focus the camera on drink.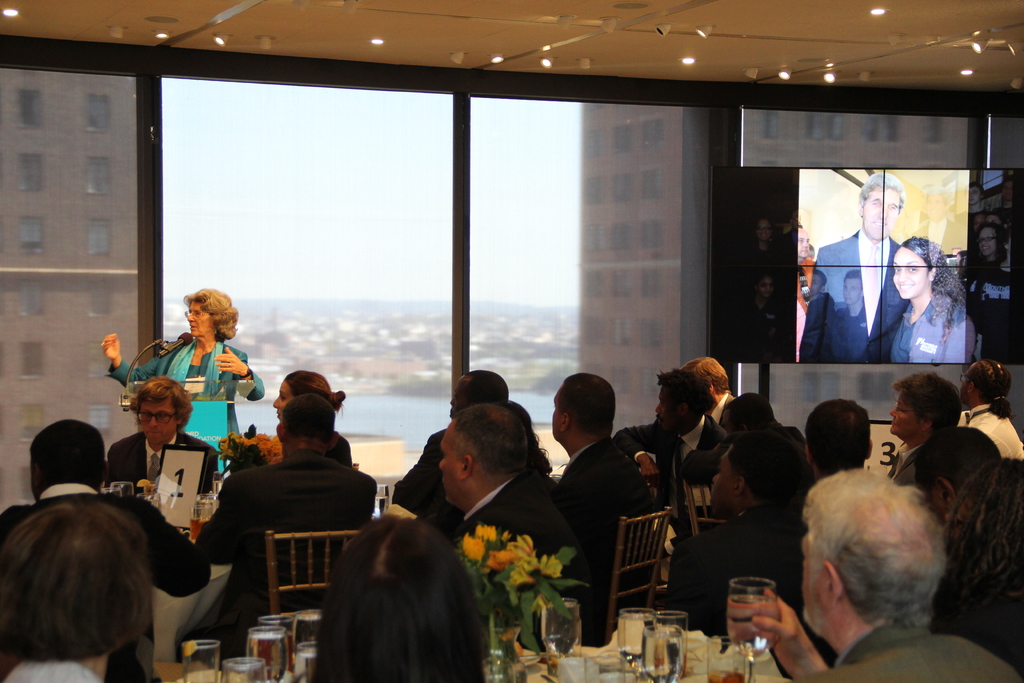
Focus region: bbox=(297, 652, 312, 682).
